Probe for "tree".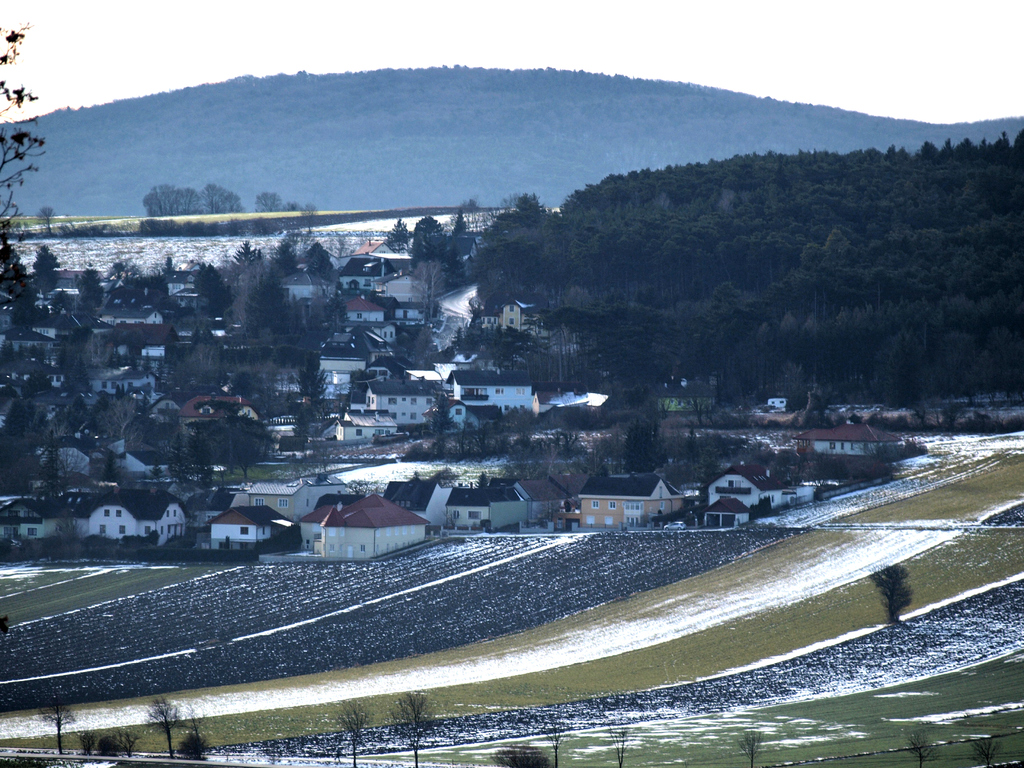
Probe result: x1=65, y1=348, x2=95, y2=399.
